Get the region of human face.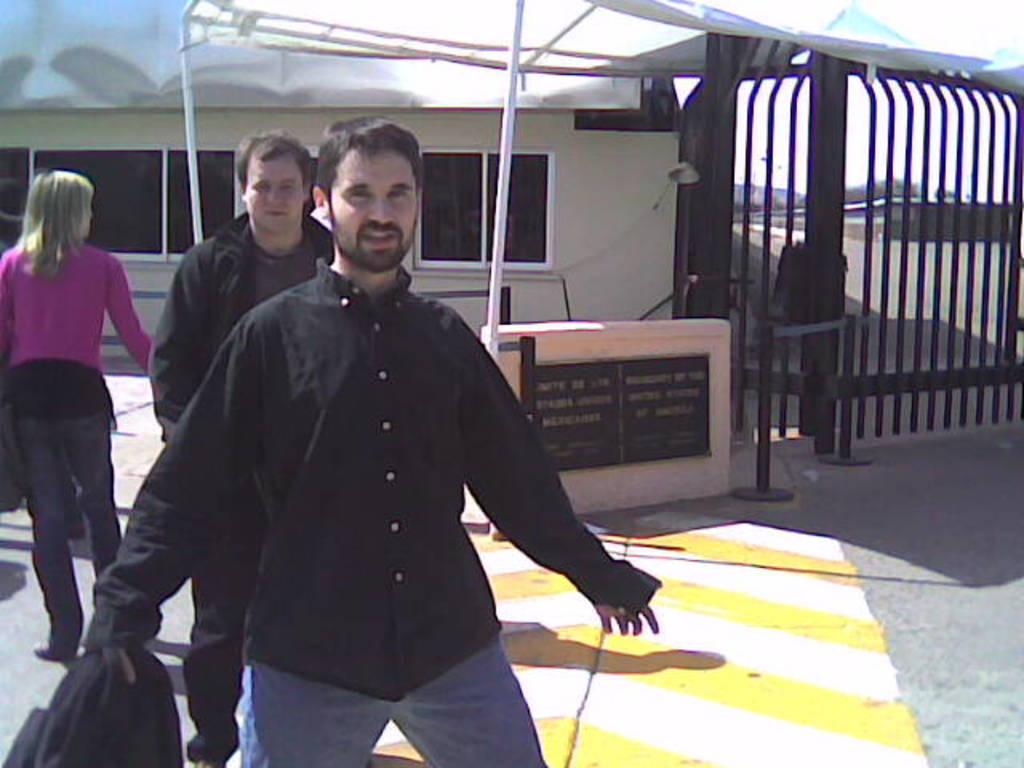
333:147:411:274.
